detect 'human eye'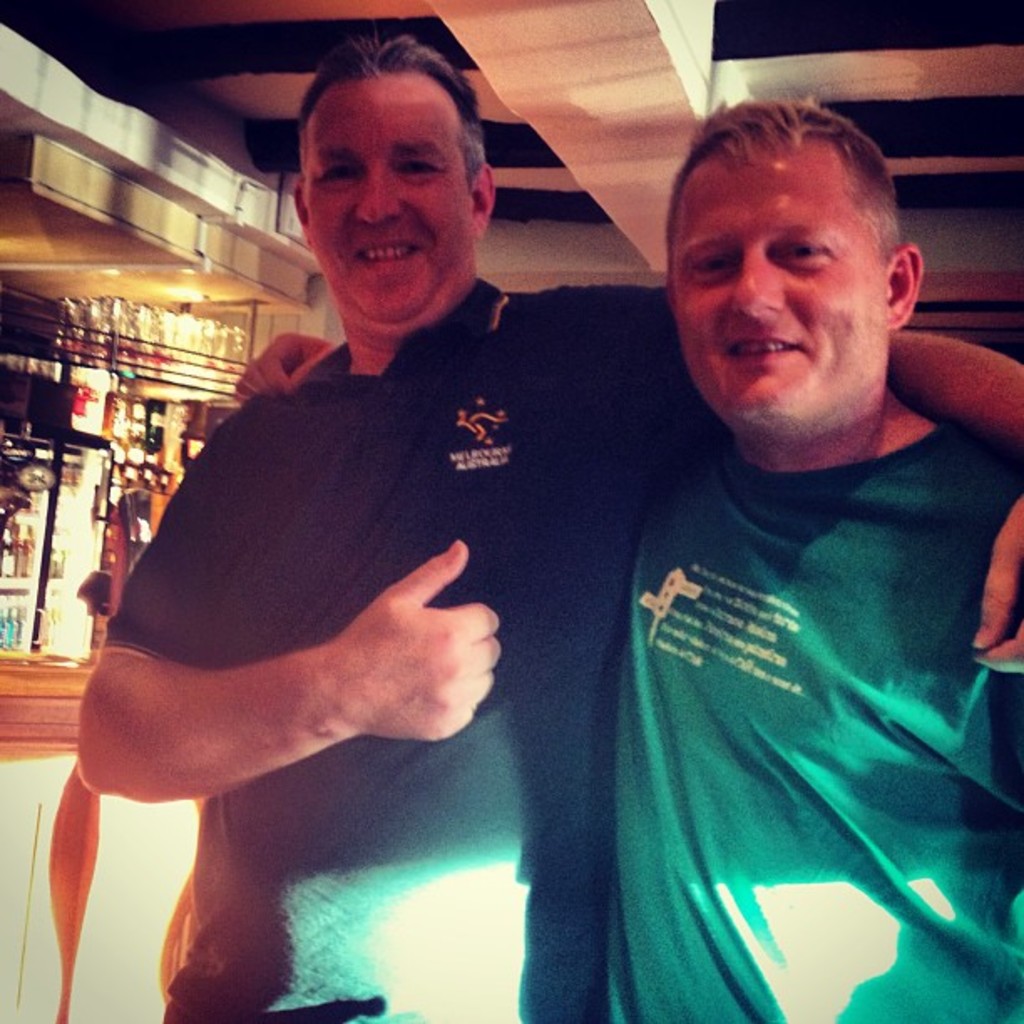
x1=301 y1=159 x2=366 y2=187
